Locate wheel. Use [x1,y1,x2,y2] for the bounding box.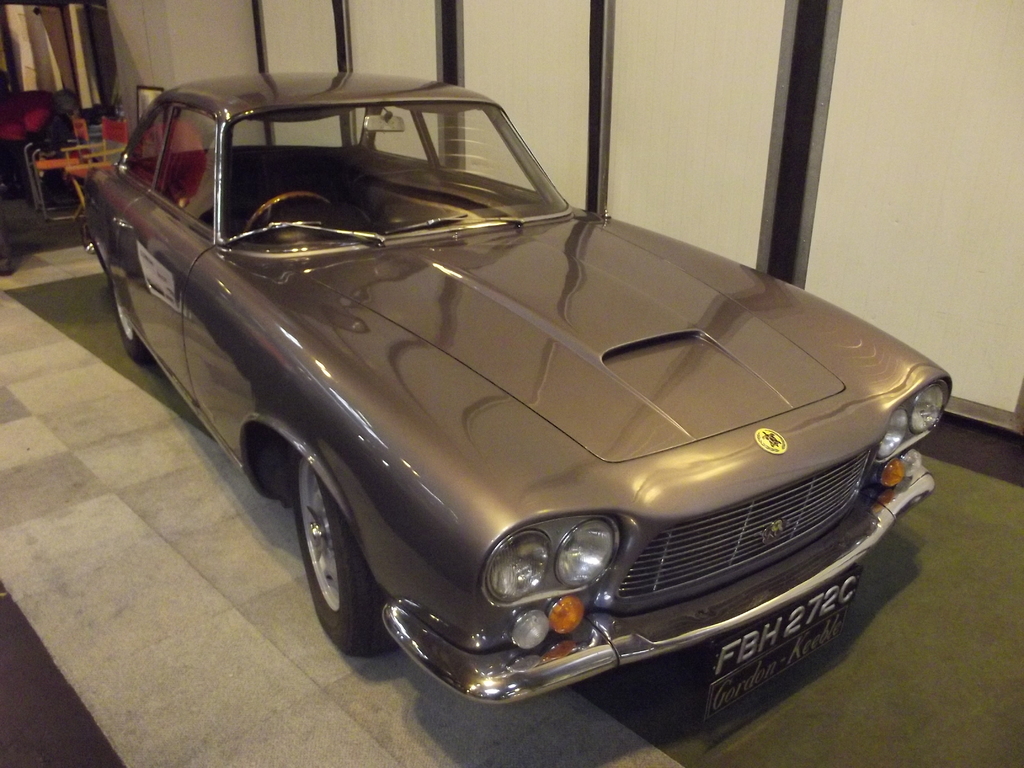
[243,185,338,241].
